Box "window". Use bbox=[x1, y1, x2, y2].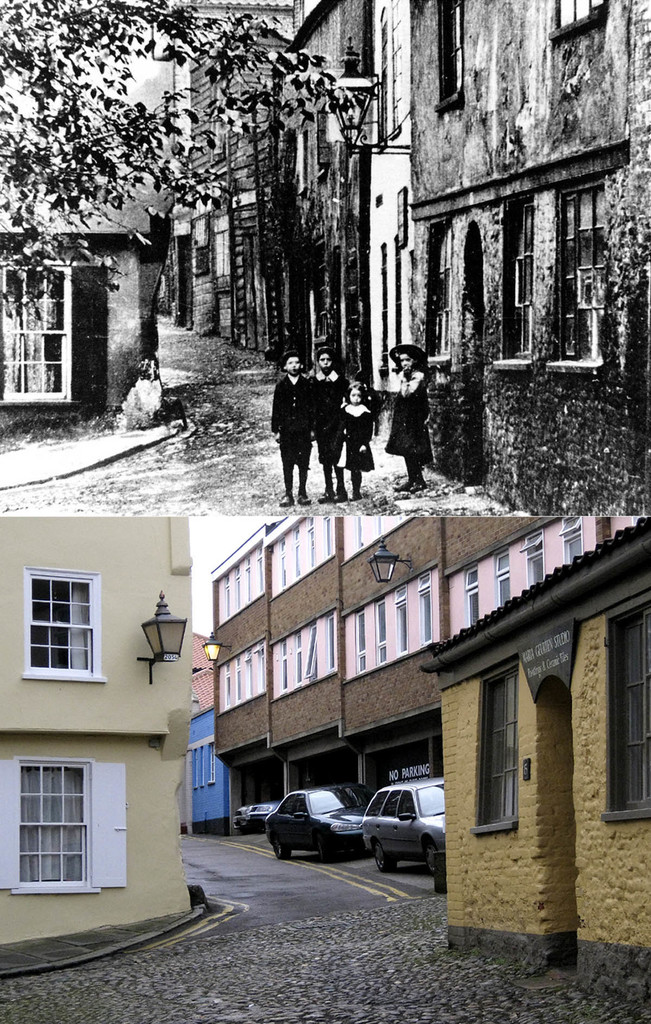
bbox=[497, 554, 509, 605].
